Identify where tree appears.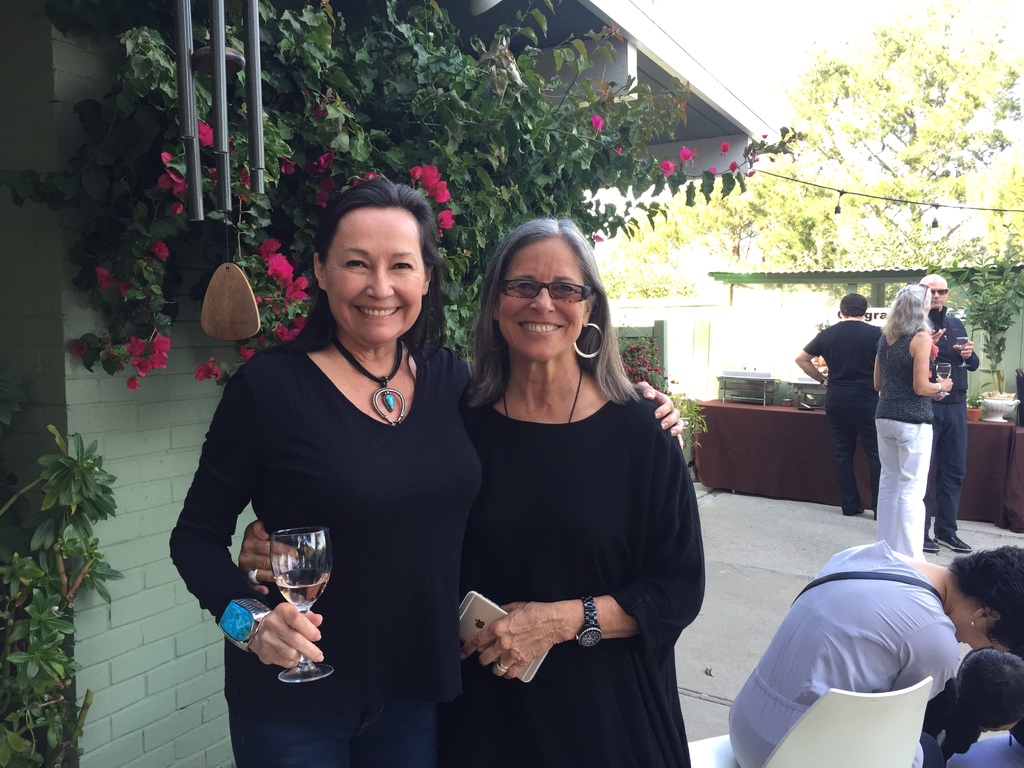
Appears at 588 0 1023 307.
